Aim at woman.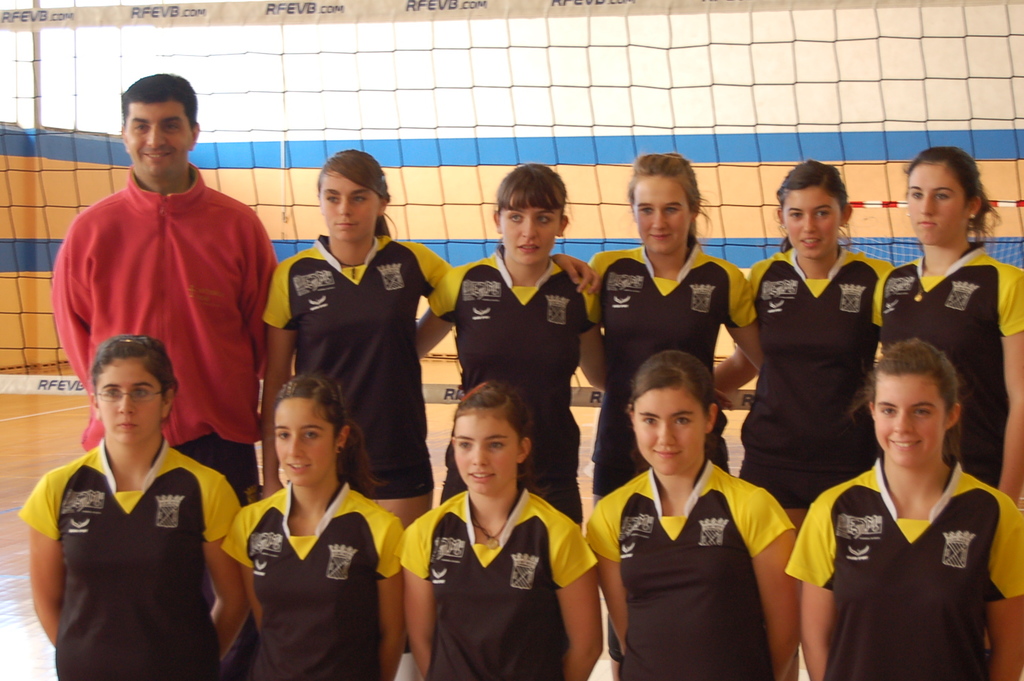
Aimed at (x1=714, y1=156, x2=902, y2=666).
